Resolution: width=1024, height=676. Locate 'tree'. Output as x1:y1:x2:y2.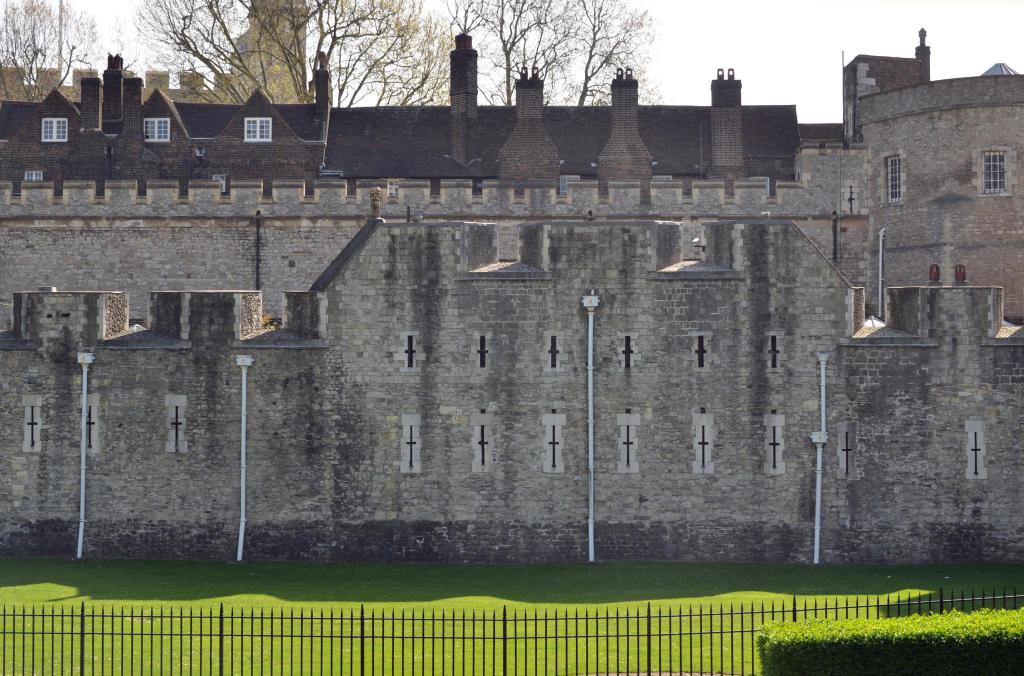
132:0:454:108.
